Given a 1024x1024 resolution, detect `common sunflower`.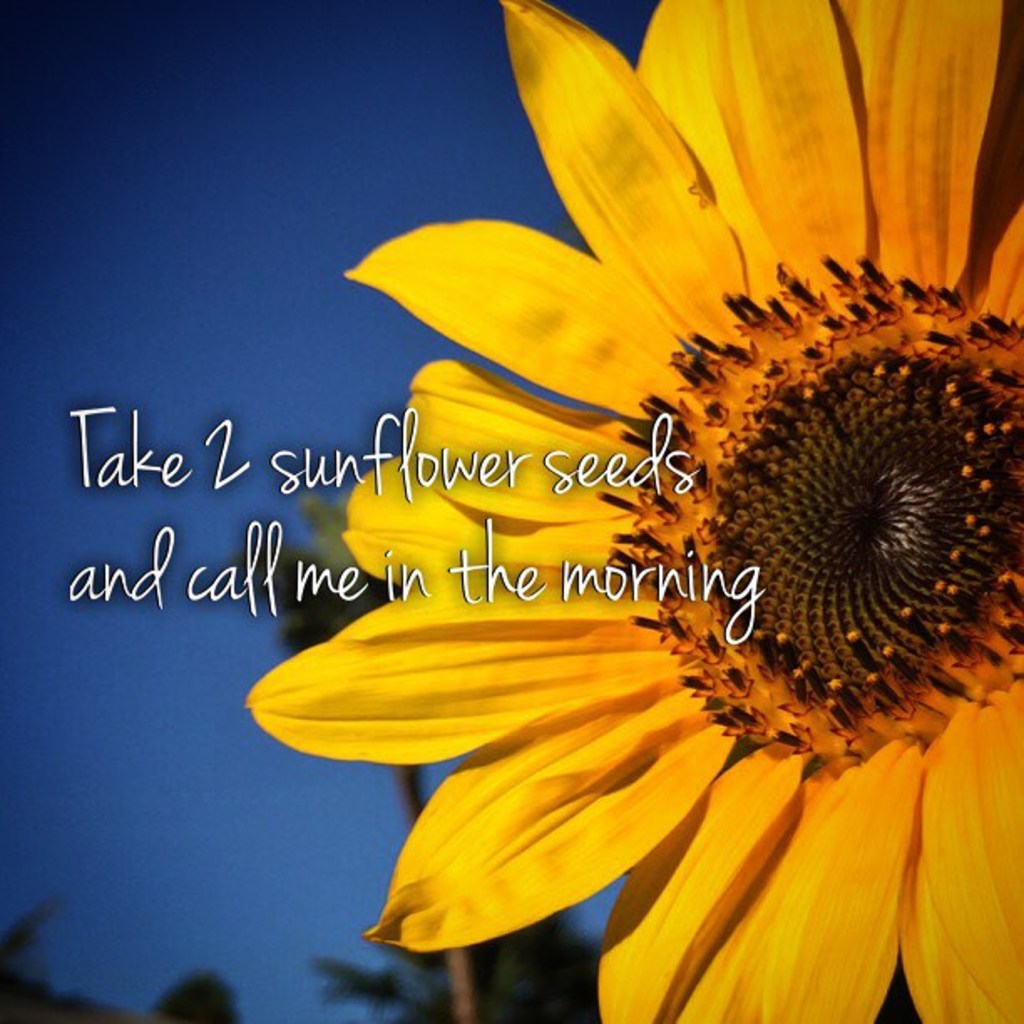
233:2:1022:1017.
